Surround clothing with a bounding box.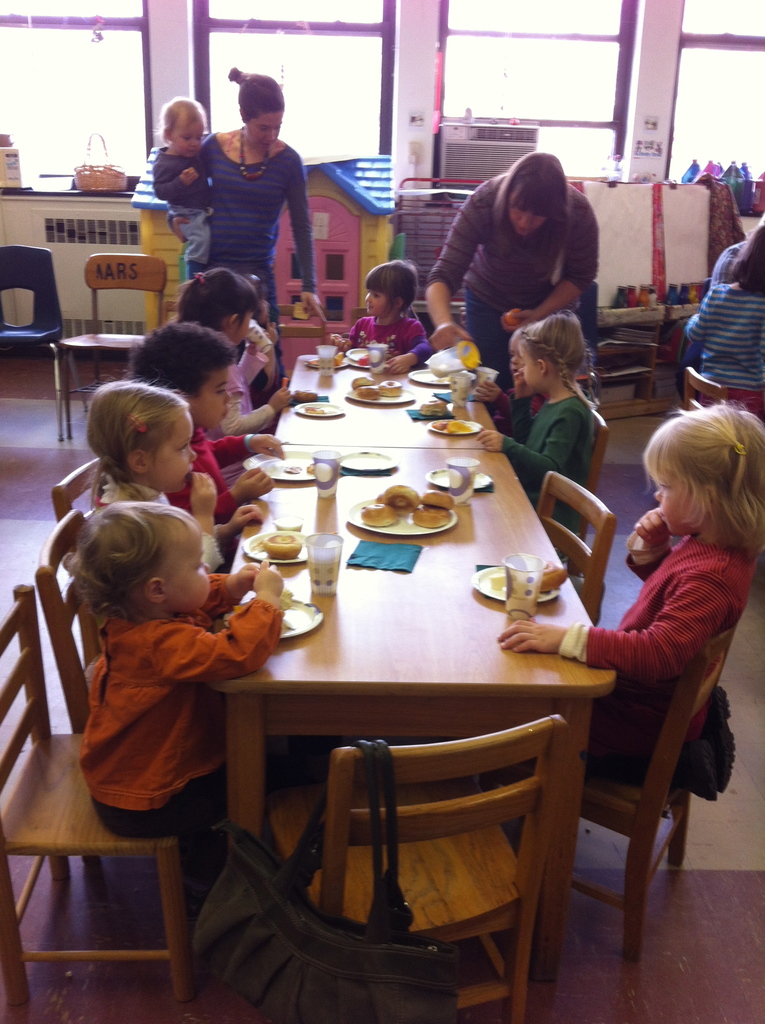
<region>94, 470, 213, 556</region>.
